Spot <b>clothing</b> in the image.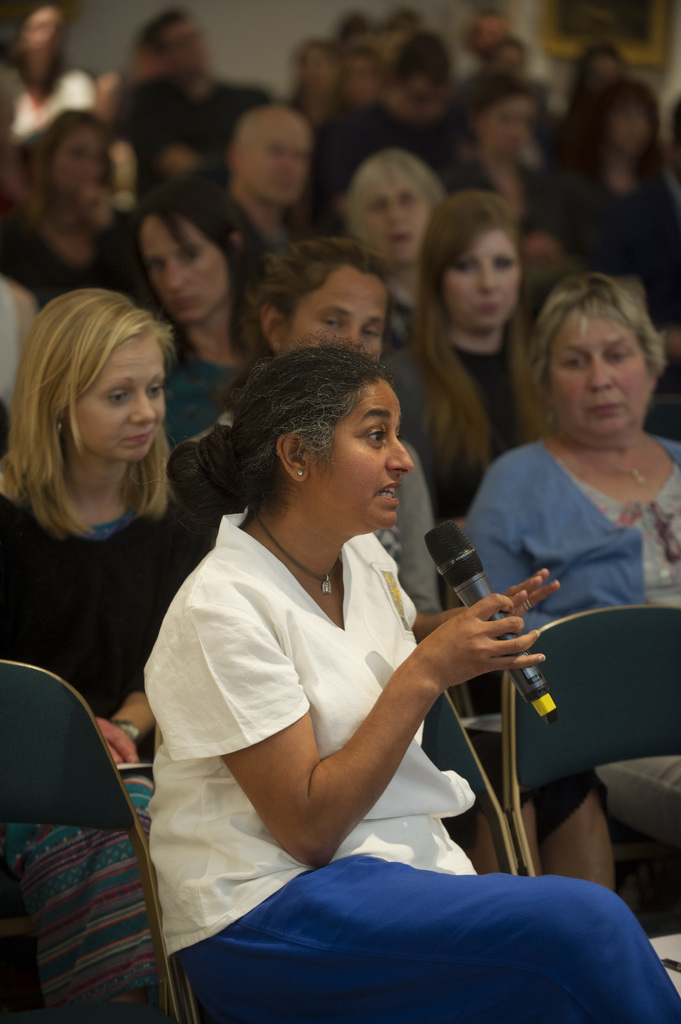
<b>clothing</b> found at (left=394, top=328, right=518, bottom=517).
